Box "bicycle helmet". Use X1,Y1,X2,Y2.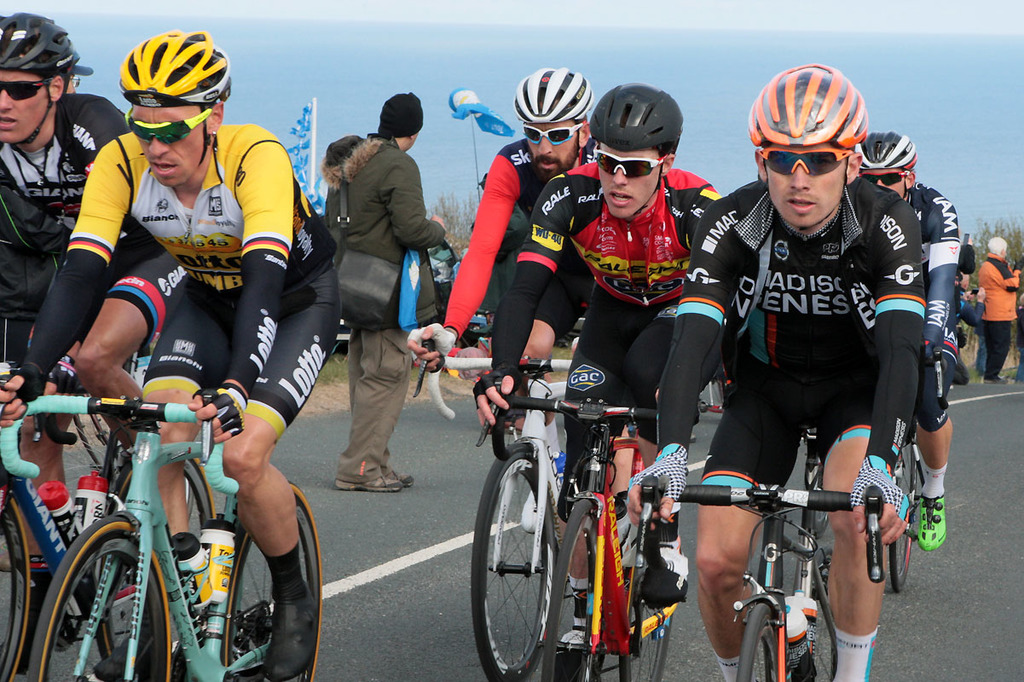
121,33,229,101.
